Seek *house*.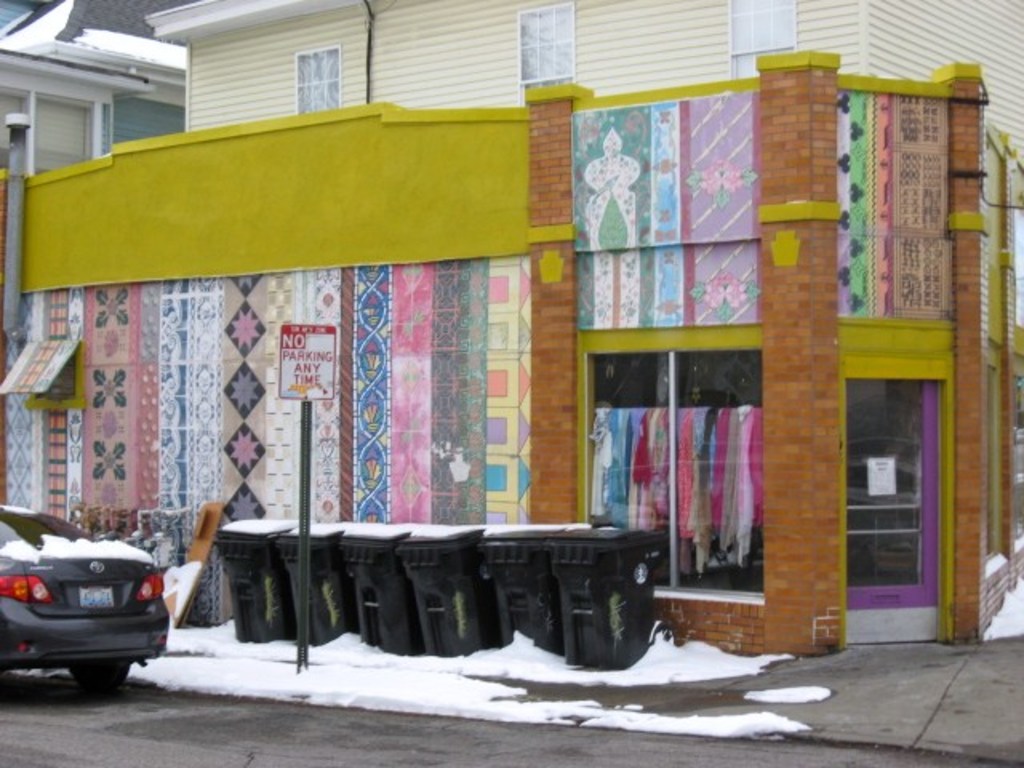
139,0,1022,208.
